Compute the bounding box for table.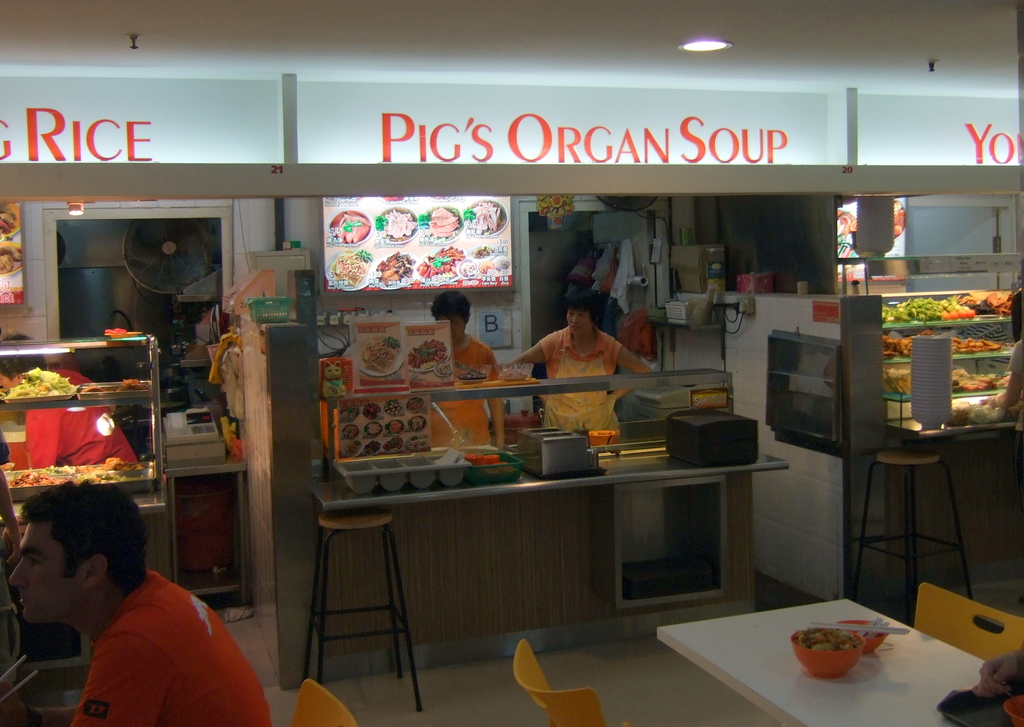
653/605/992/726.
